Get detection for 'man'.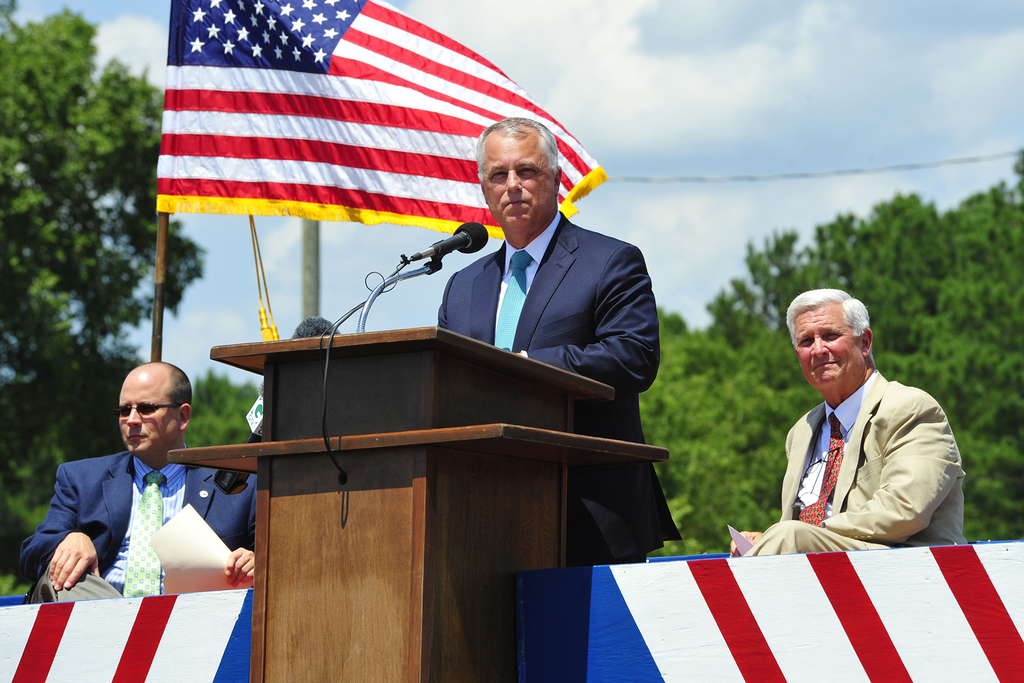
Detection: box(435, 115, 685, 558).
